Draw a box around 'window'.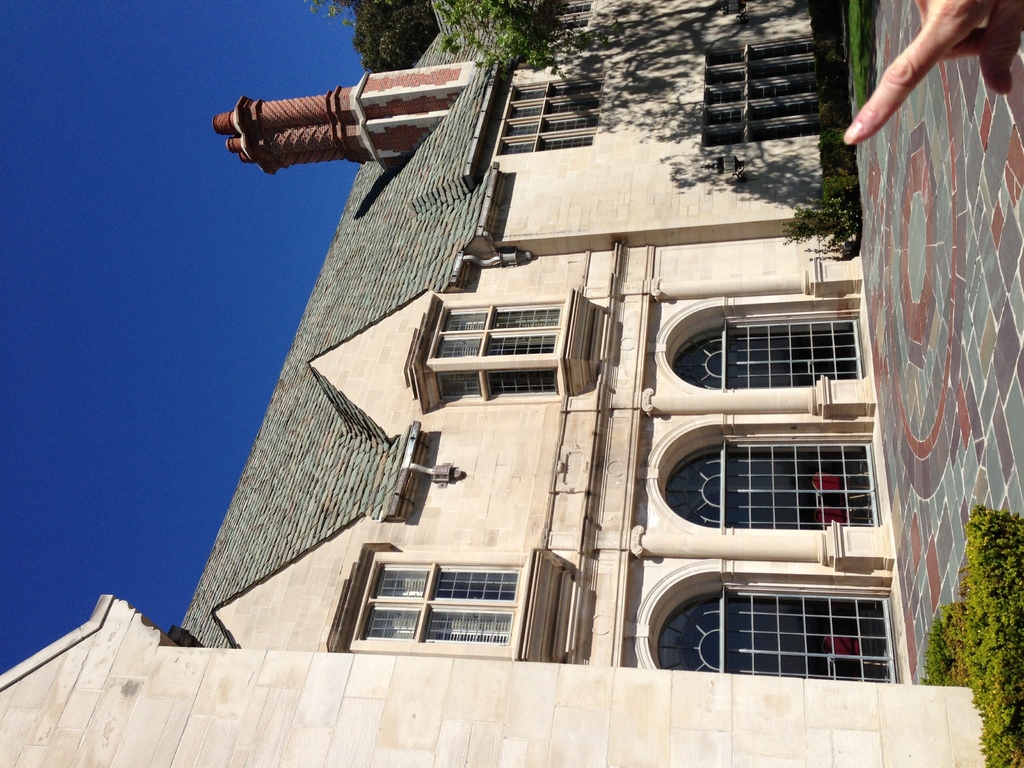
detection(665, 308, 865, 376).
